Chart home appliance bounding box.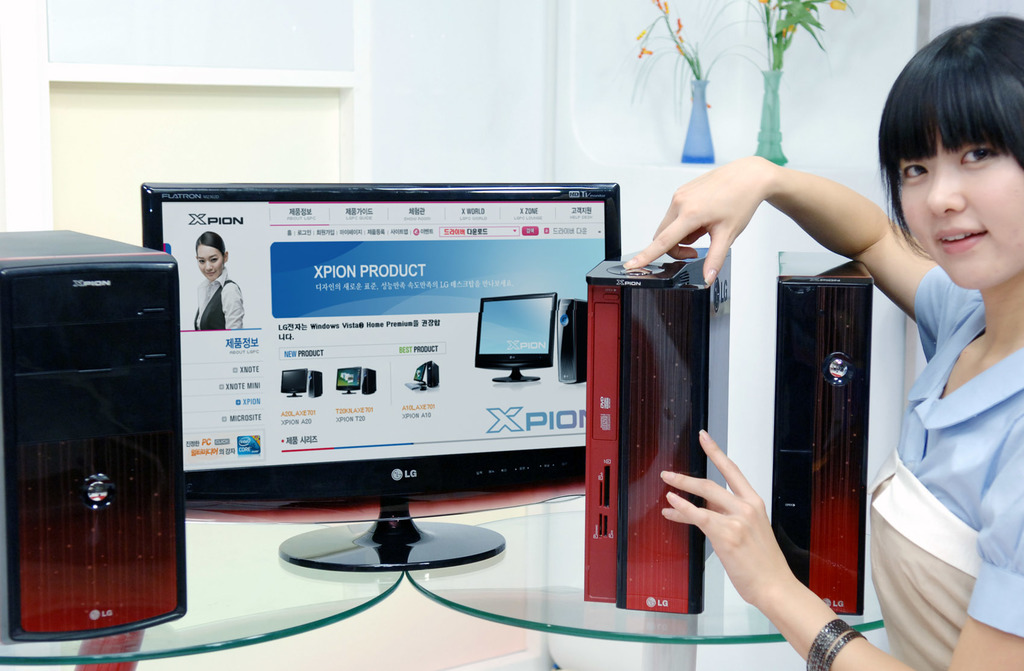
Charted: {"x1": 774, "y1": 252, "x2": 876, "y2": 617}.
